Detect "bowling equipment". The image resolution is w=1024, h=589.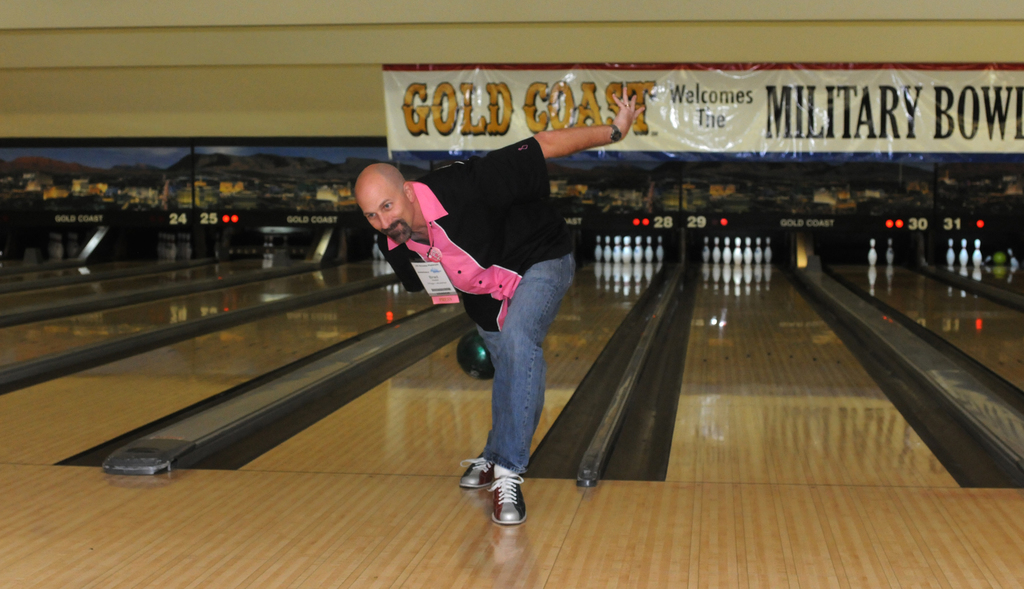
detection(947, 236, 956, 263).
